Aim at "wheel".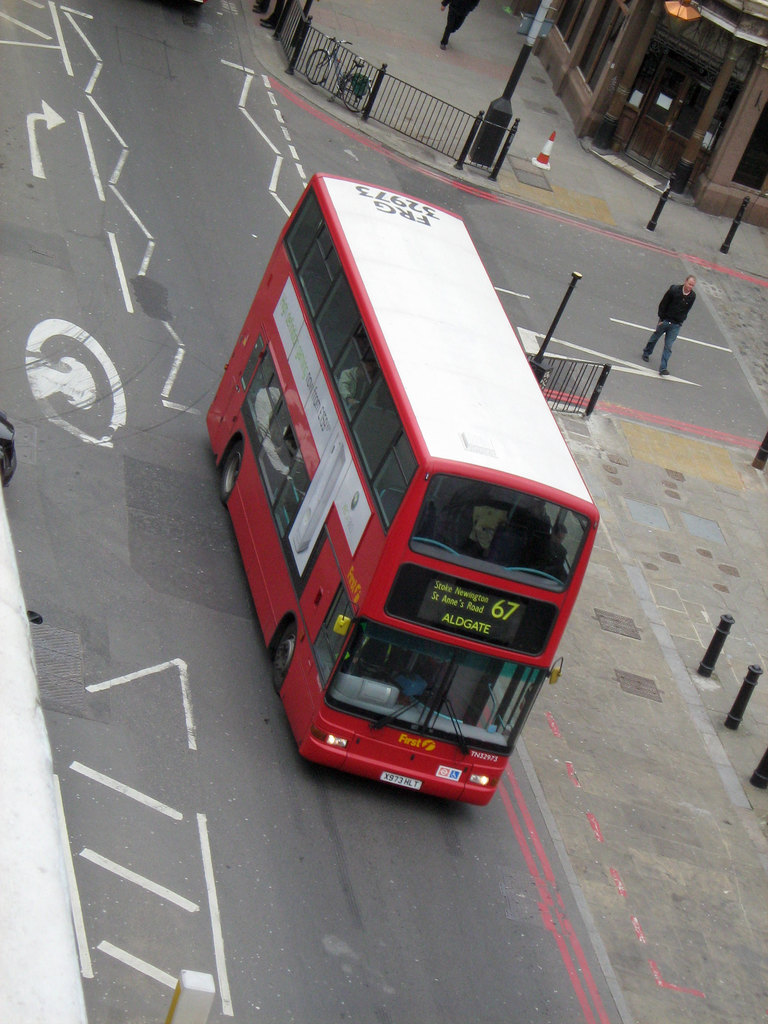
Aimed at (left=342, top=79, right=372, bottom=116).
